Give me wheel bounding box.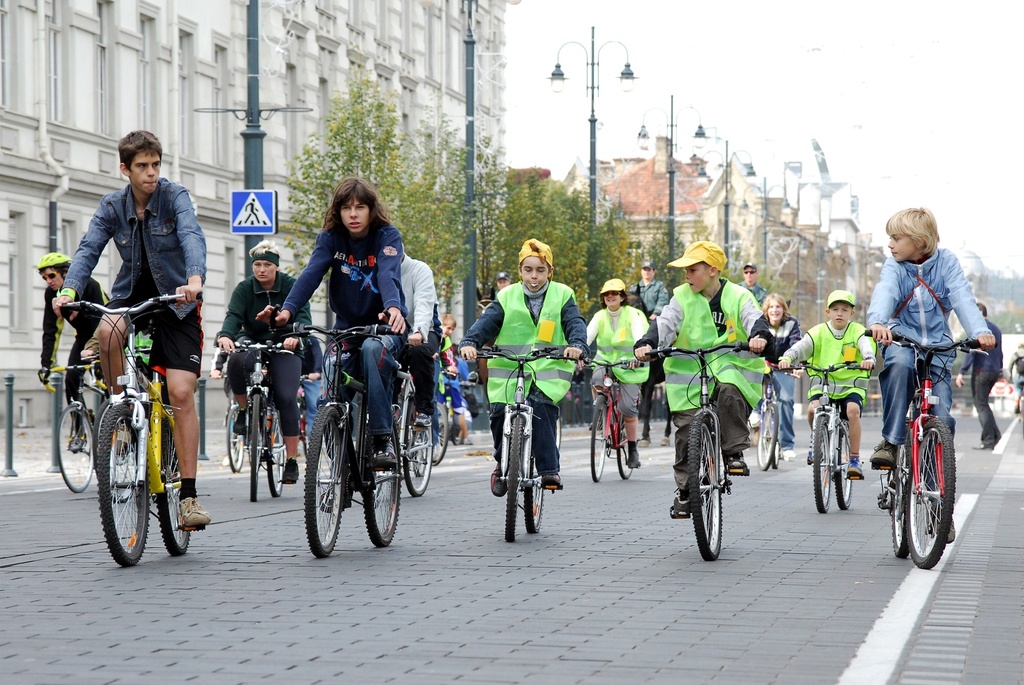
Rect(302, 401, 347, 555).
